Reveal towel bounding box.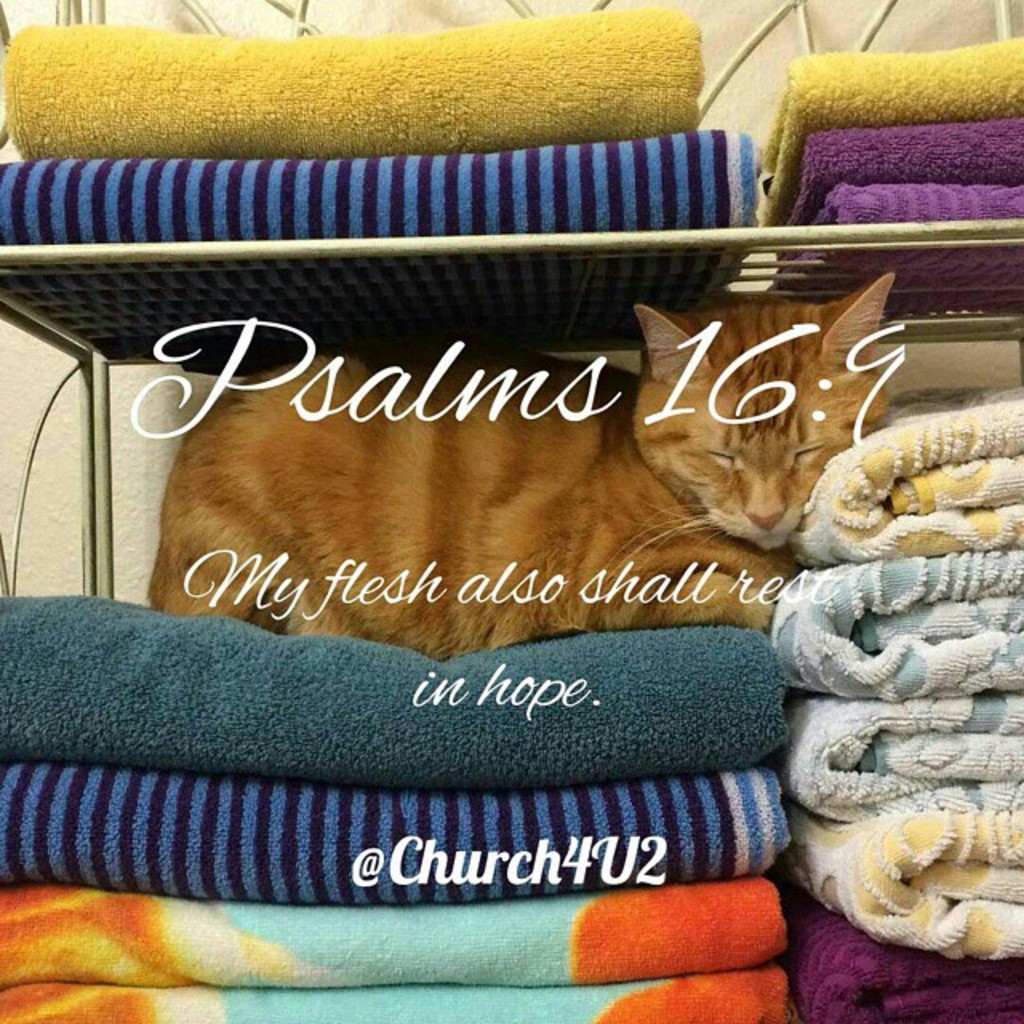
Revealed: [left=0, top=5, right=706, bottom=160].
